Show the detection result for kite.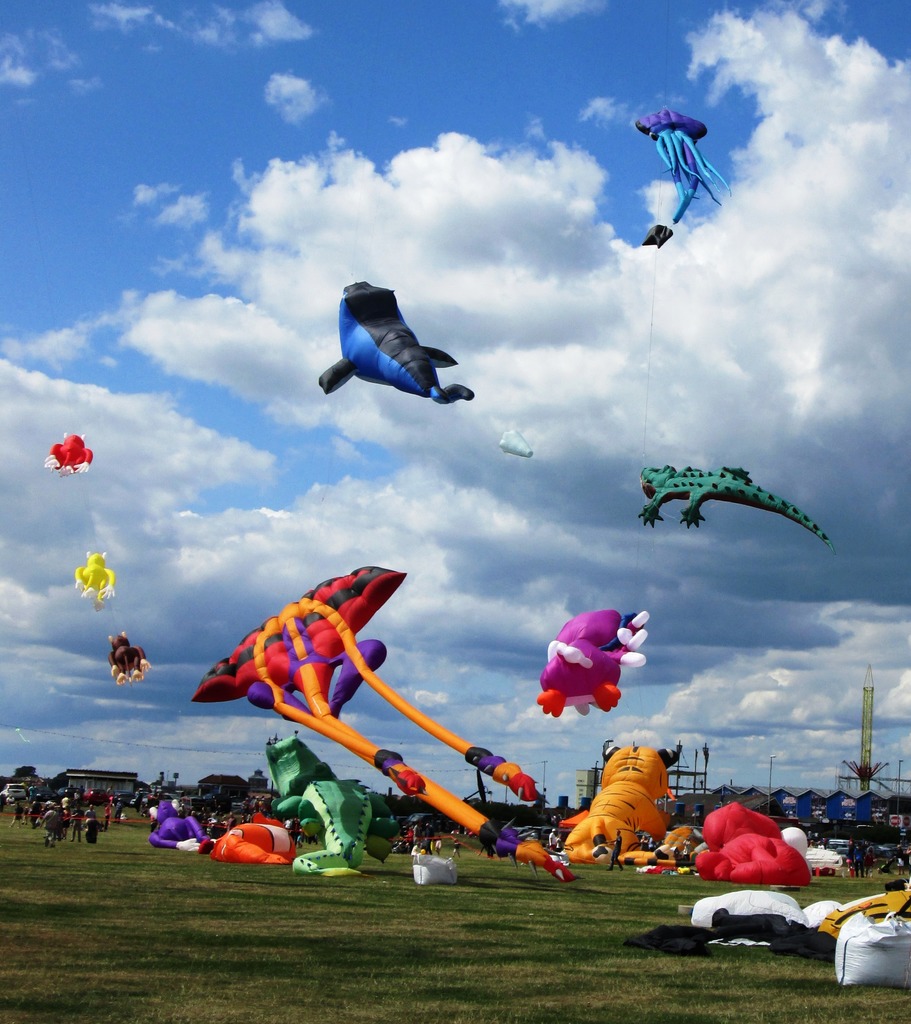
box(108, 627, 152, 688).
